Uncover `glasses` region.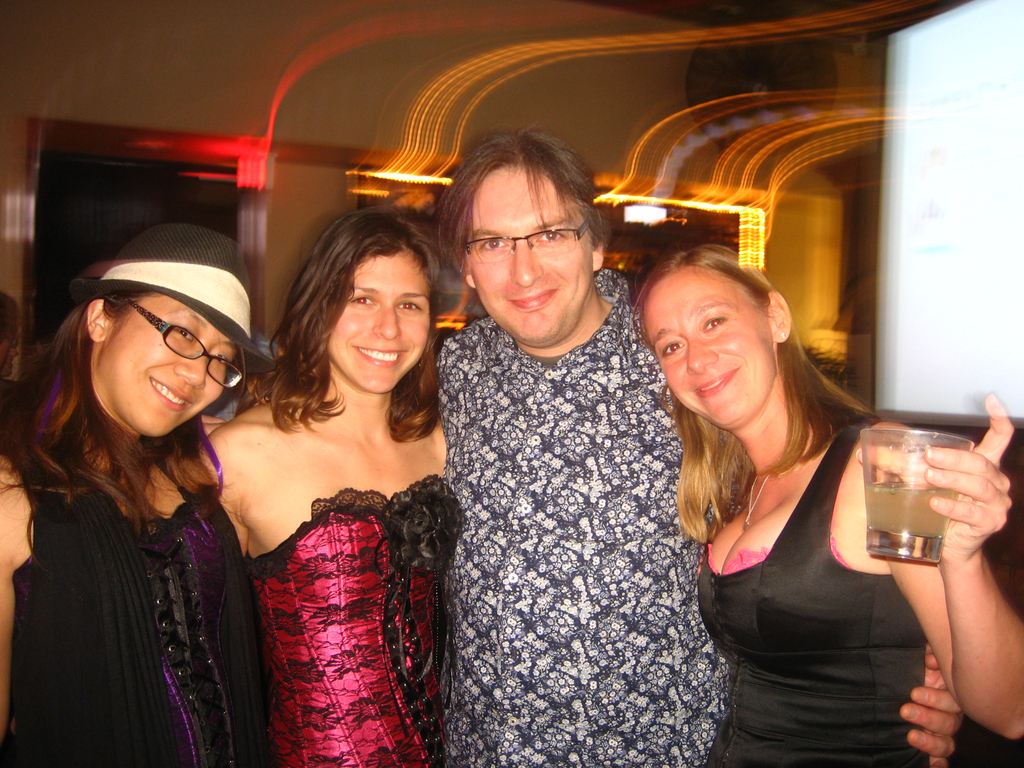
Uncovered: 469 225 592 266.
